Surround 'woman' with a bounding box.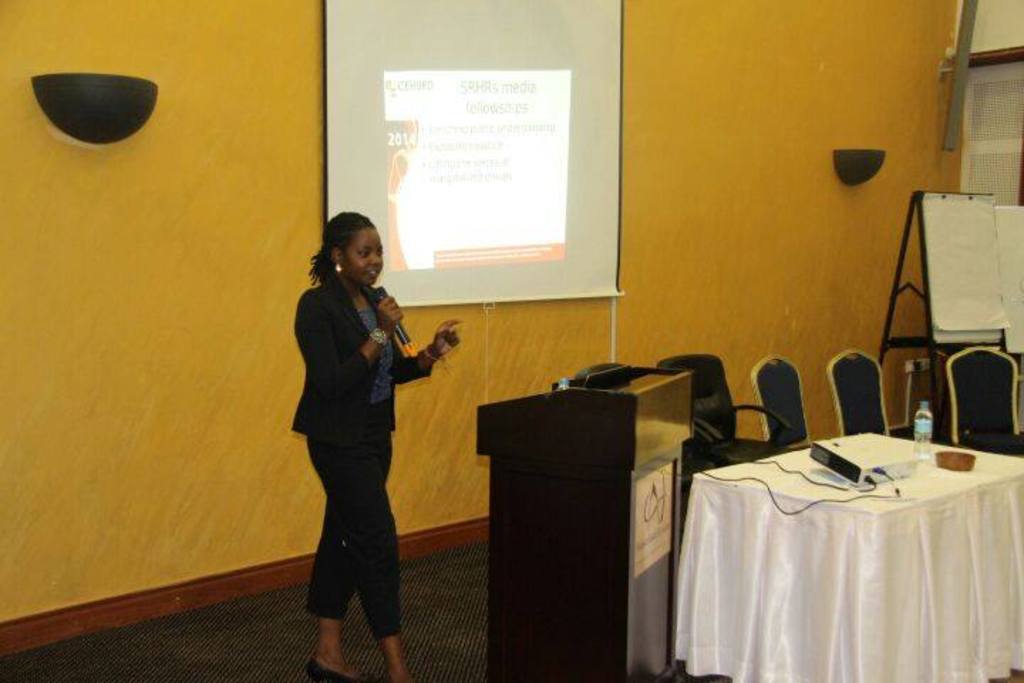
{"left": 280, "top": 199, "right": 441, "bottom": 682}.
